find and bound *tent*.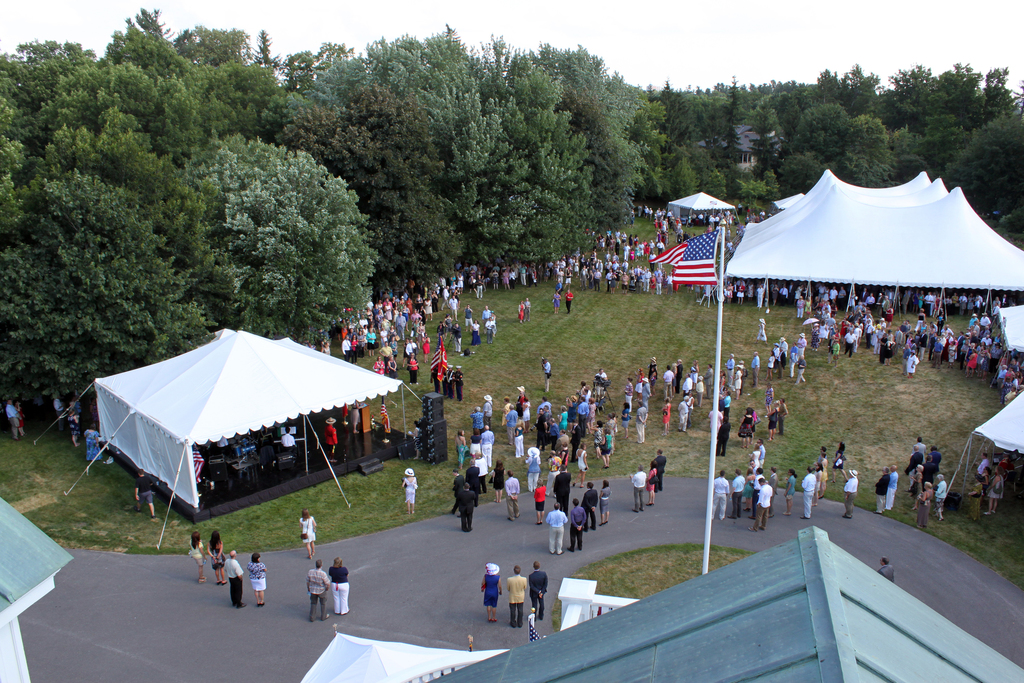
Bound: 993, 299, 1023, 364.
